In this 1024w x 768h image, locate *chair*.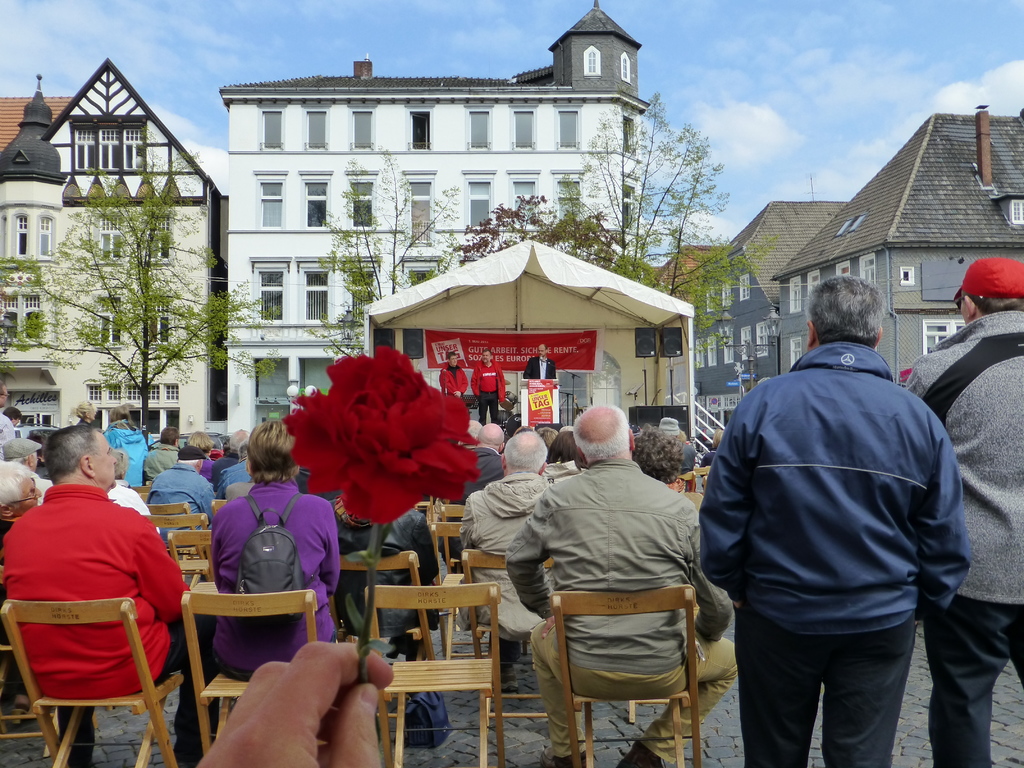
Bounding box: locate(318, 550, 440, 665).
